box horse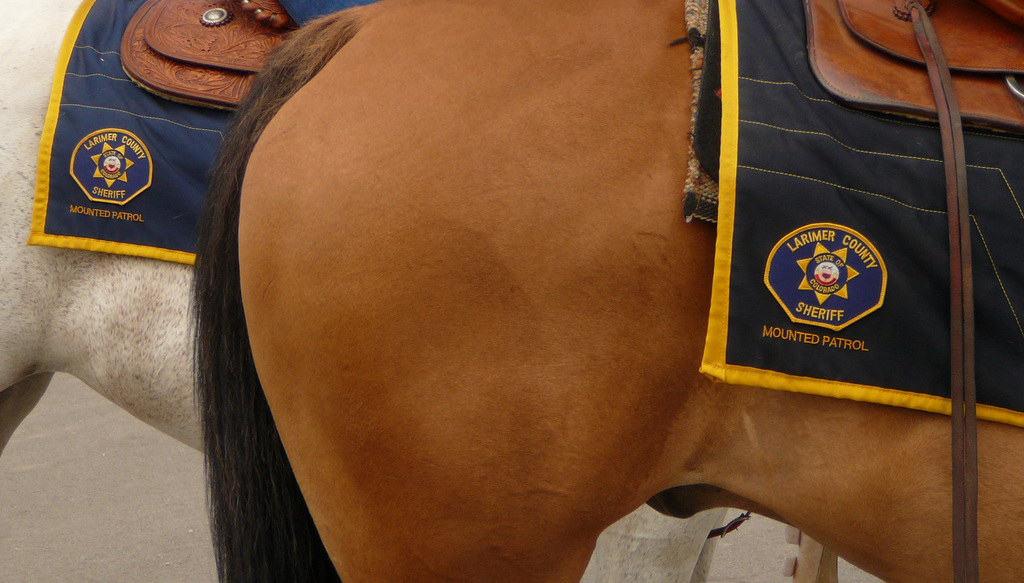
[191, 0, 1023, 582]
